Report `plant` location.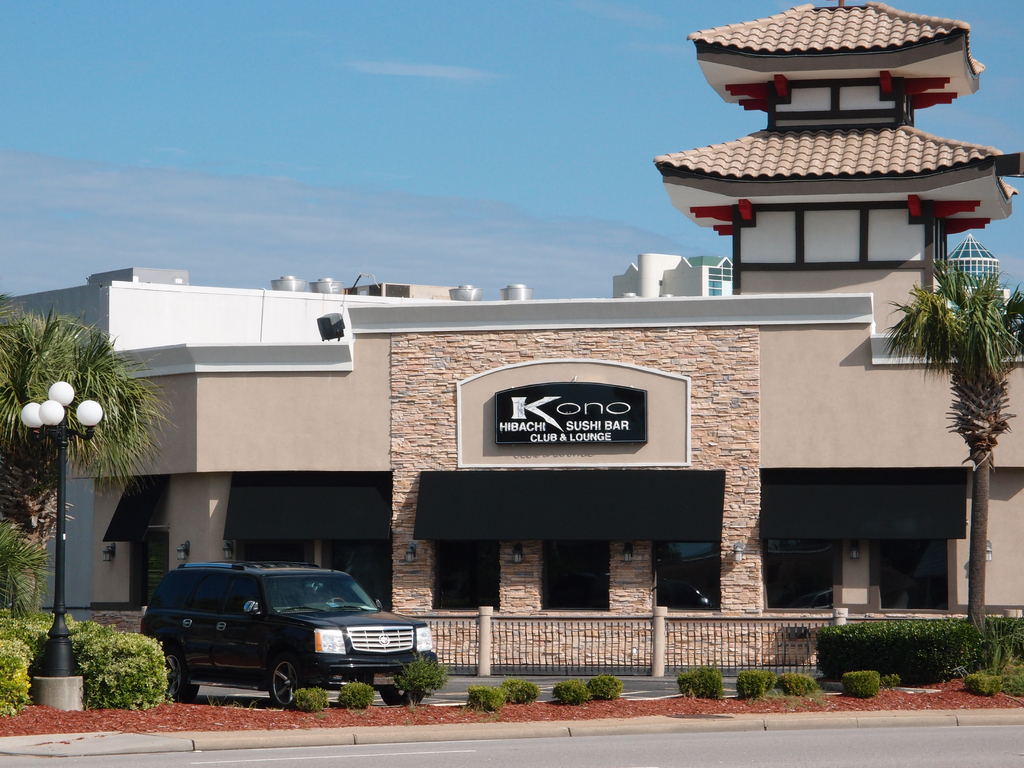
Report: [778,671,810,693].
